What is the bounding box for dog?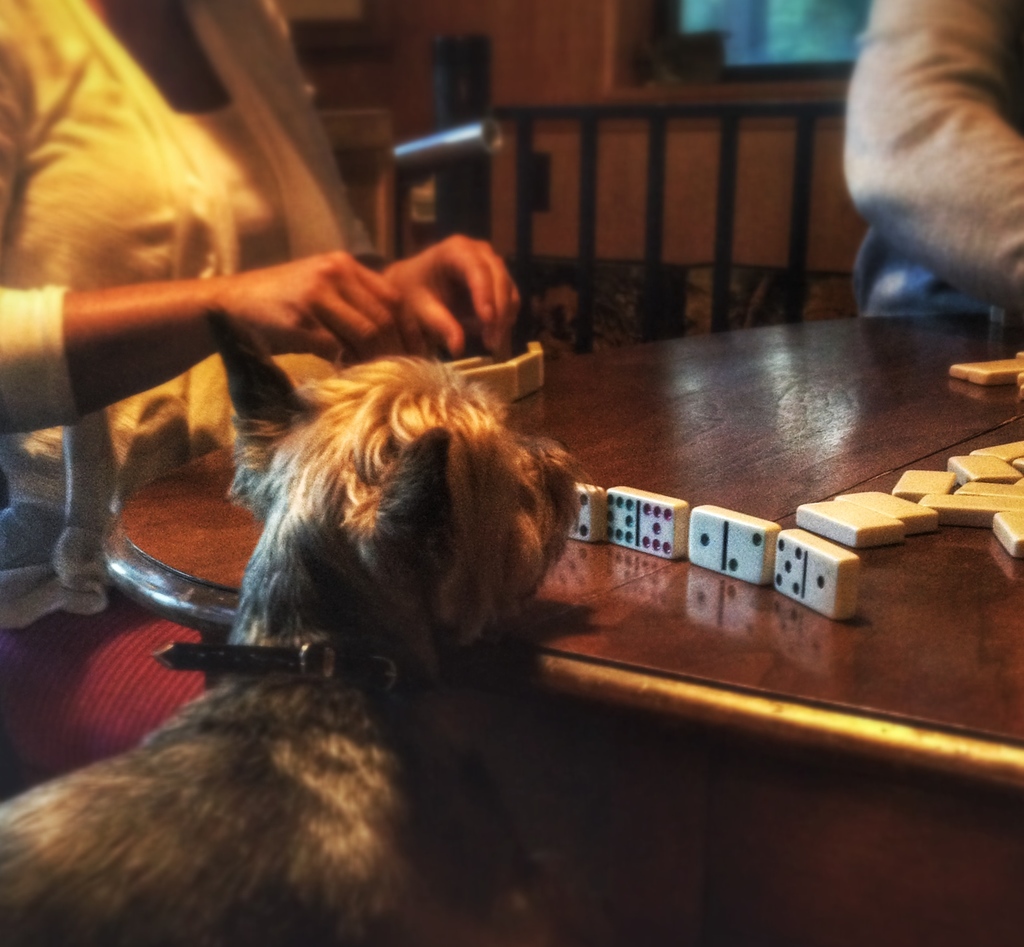
BBox(0, 303, 599, 946).
